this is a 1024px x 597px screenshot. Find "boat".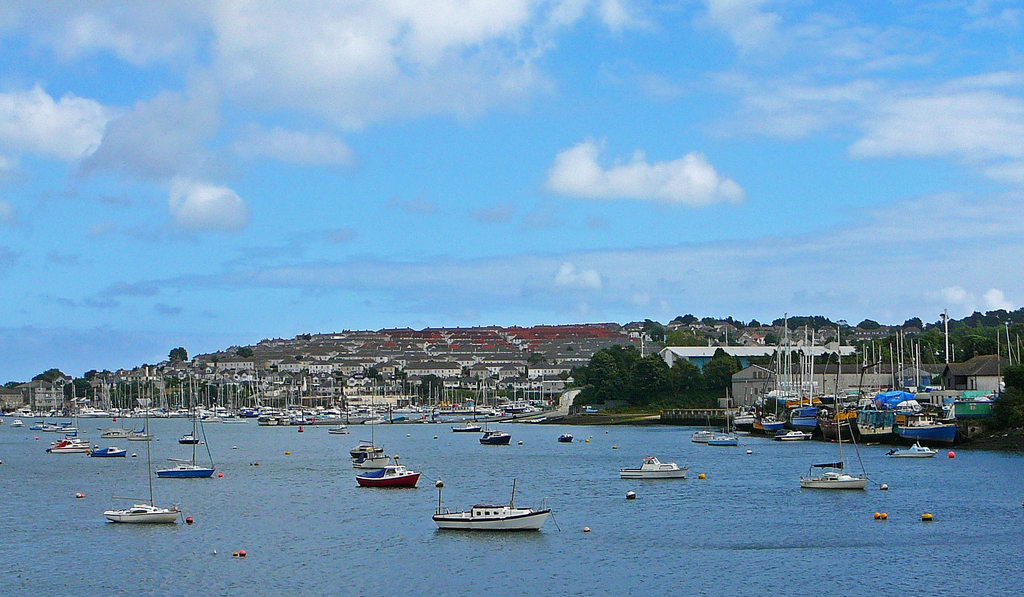
Bounding box: {"left": 104, "top": 373, "right": 186, "bottom": 524}.
